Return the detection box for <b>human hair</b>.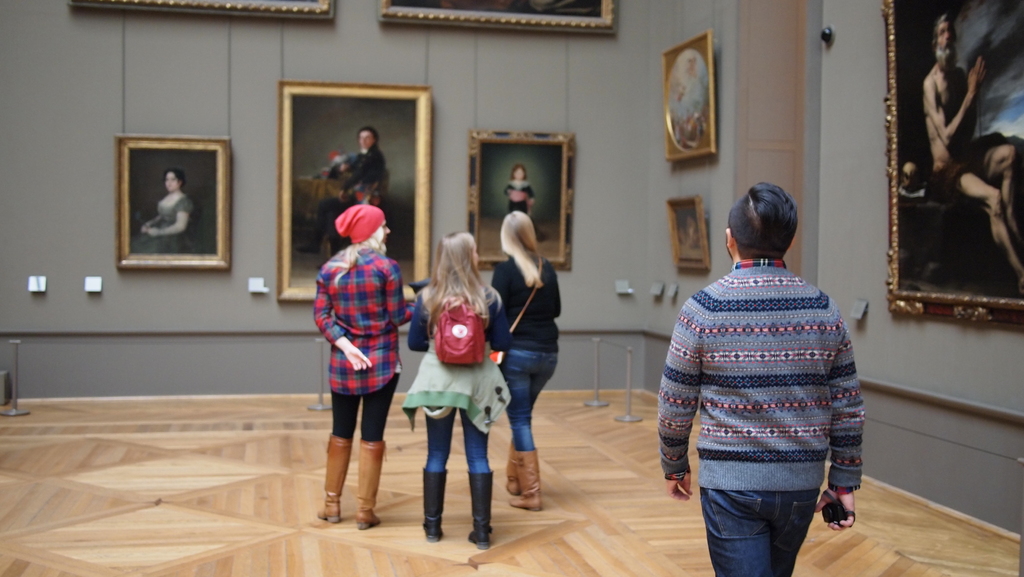
423,229,499,320.
